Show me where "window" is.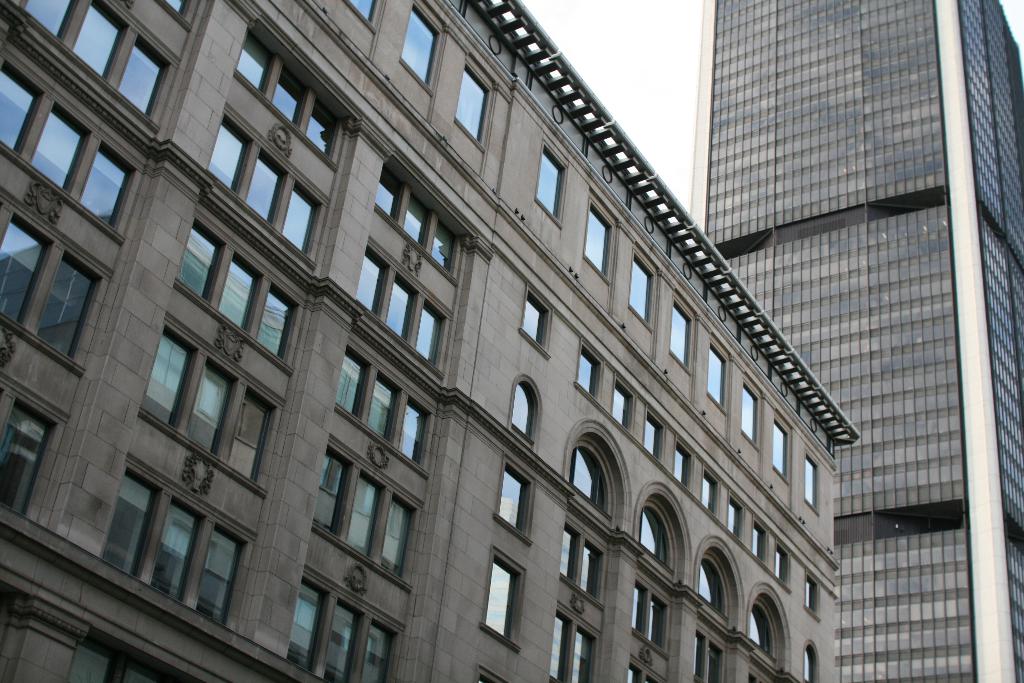
"window" is at (375,161,464,286).
